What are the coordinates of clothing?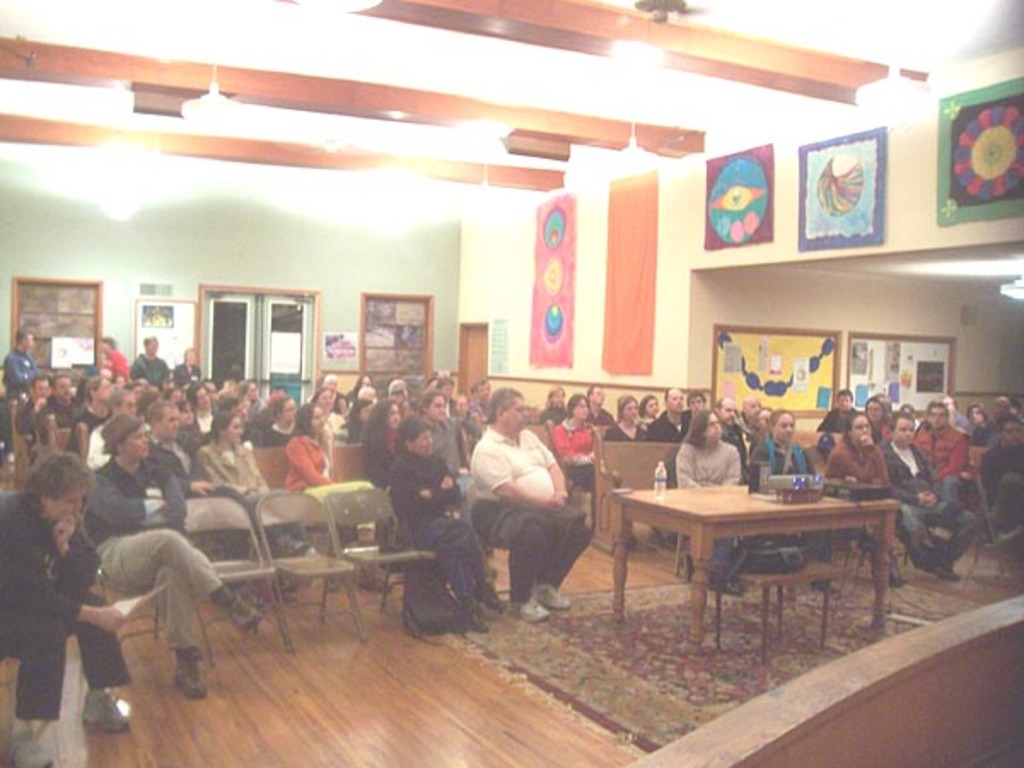
(left=556, top=423, right=597, bottom=464).
